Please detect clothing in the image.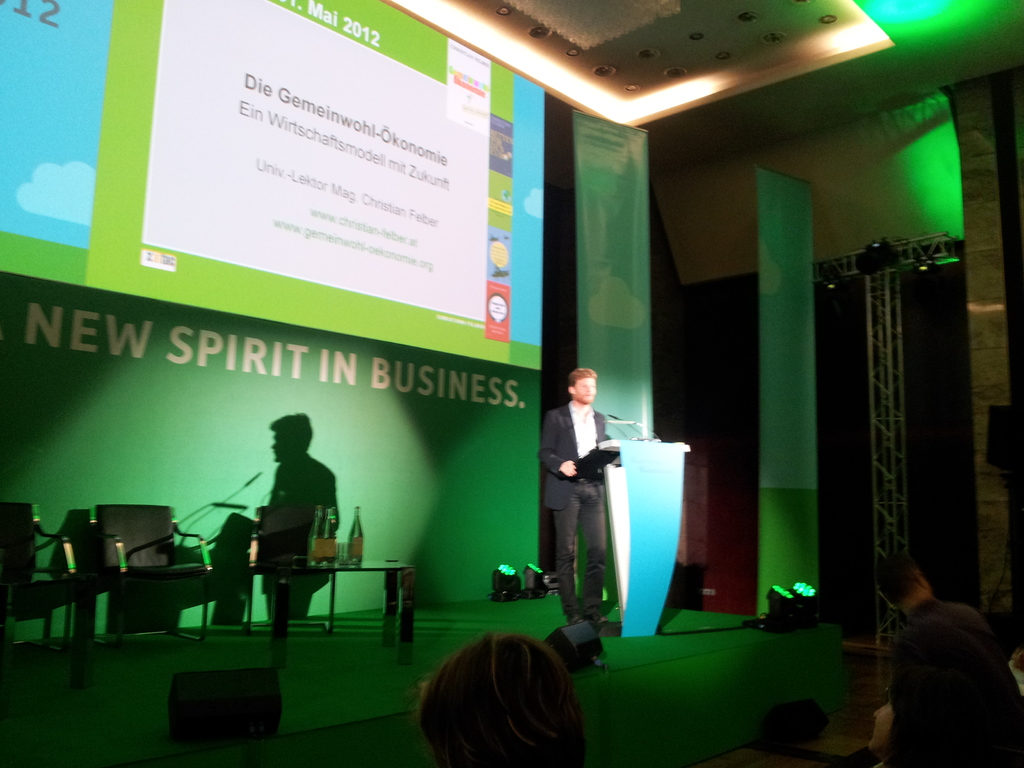
select_region(539, 415, 609, 617).
